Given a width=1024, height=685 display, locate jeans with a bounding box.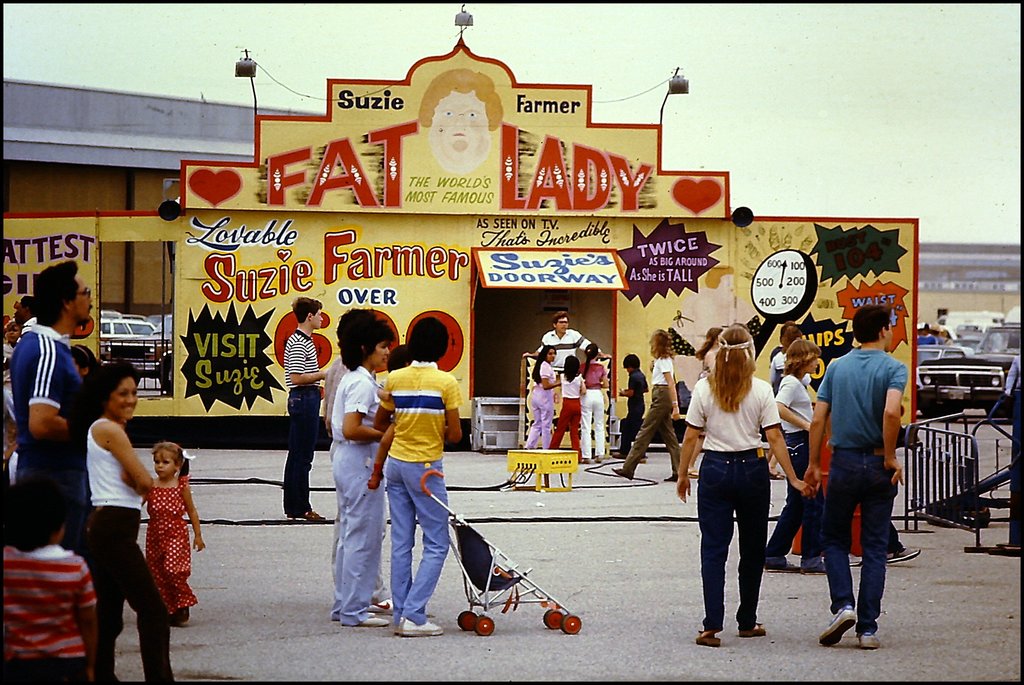
Located: BBox(824, 447, 899, 636).
